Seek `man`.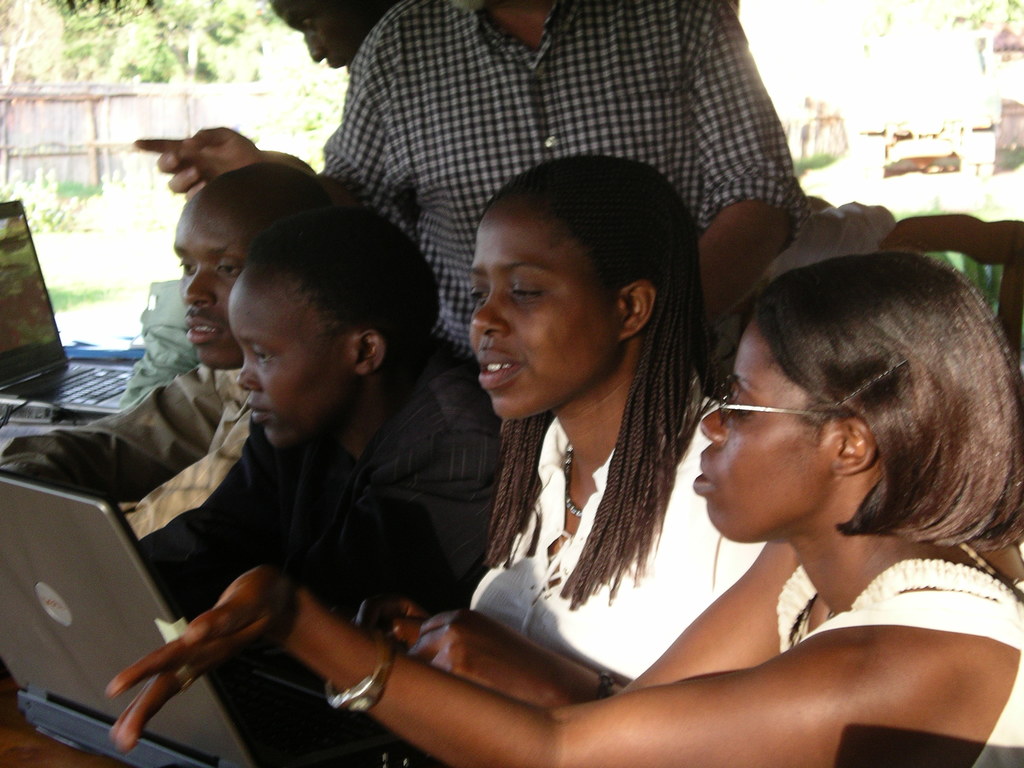
<bbox>111, 0, 805, 387</bbox>.
